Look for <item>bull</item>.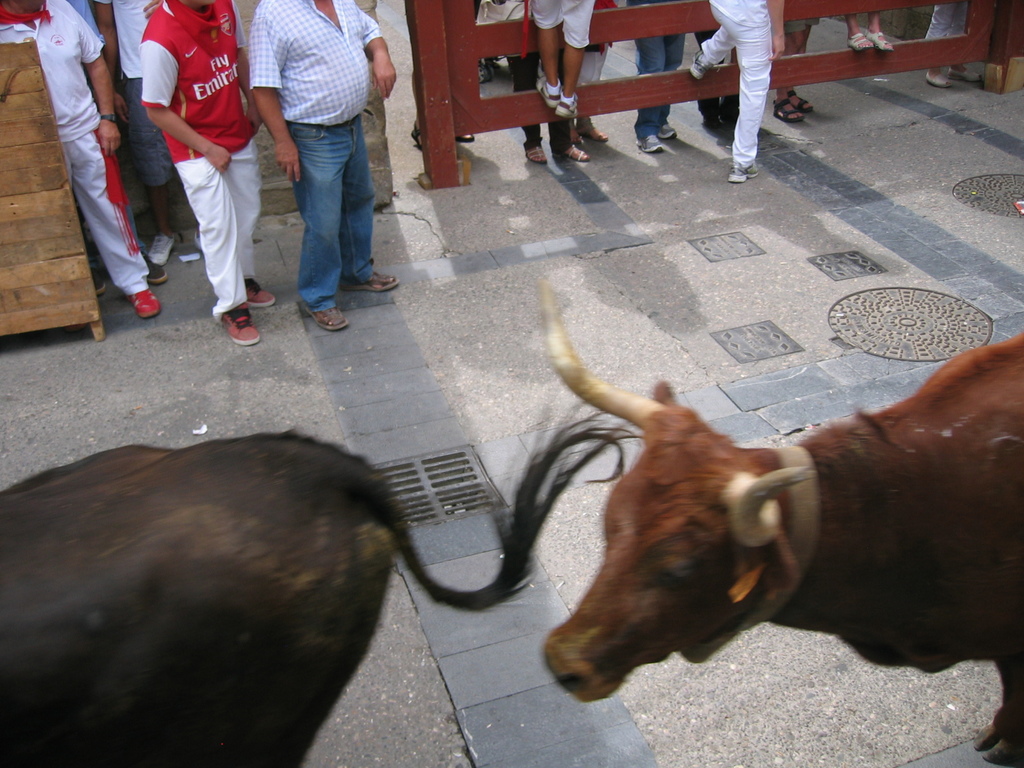
Found: <region>0, 387, 650, 767</region>.
